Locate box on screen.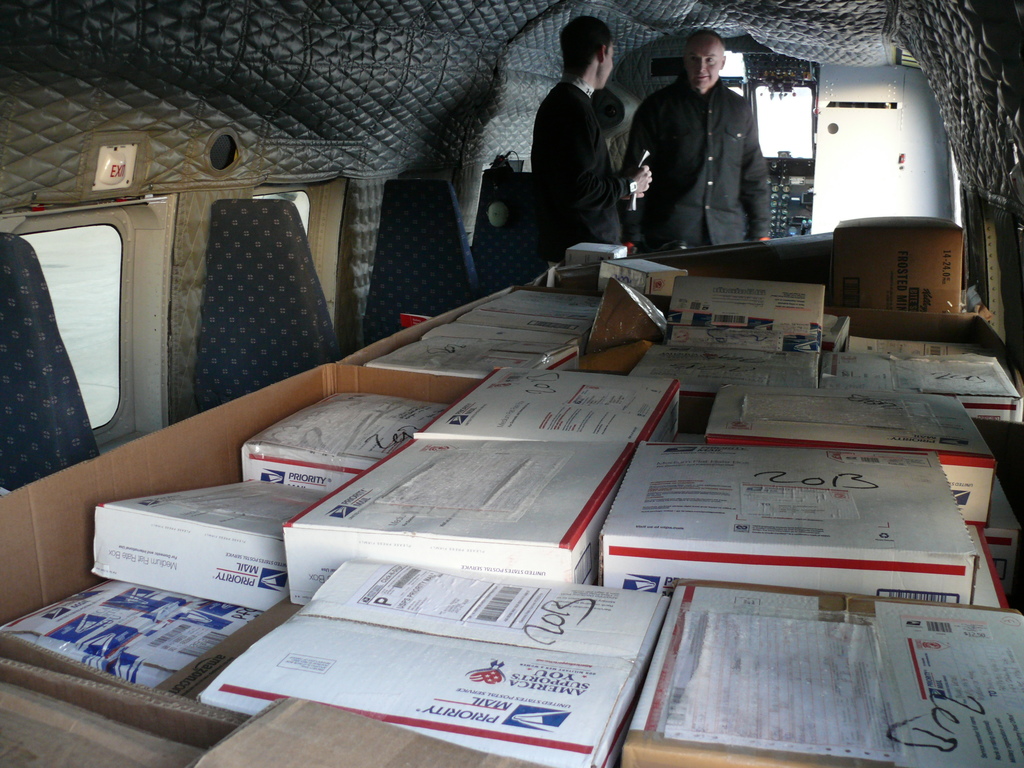
On screen at {"left": 822, "top": 358, "right": 1022, "bottom": 423}.
